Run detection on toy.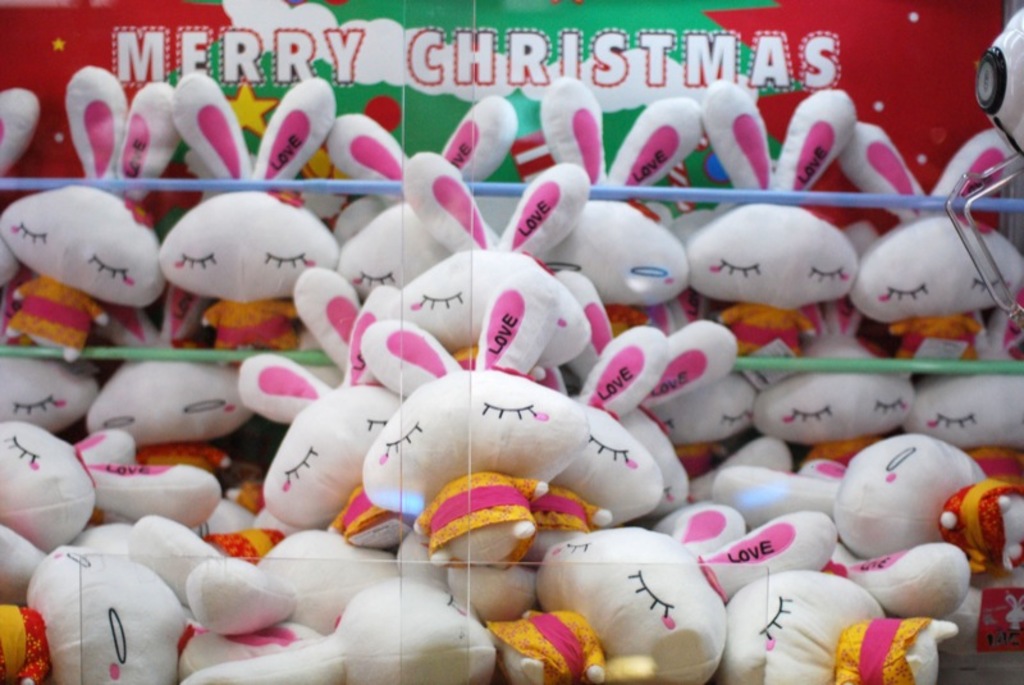
Result: bbox=[516, 76, 691, 329].
